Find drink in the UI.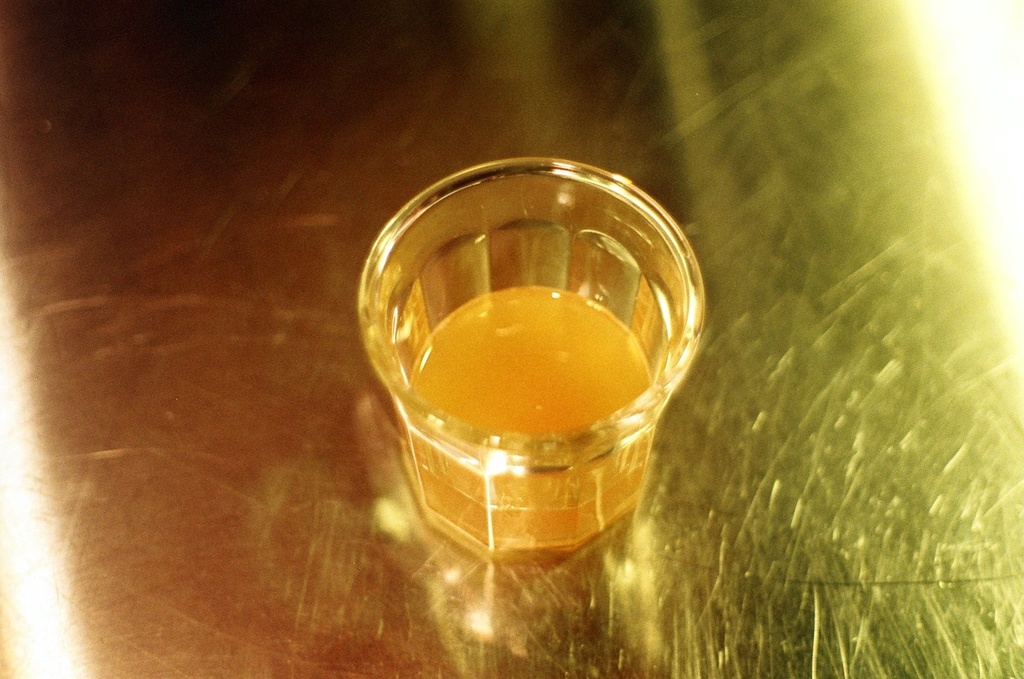
UI element at <region>409, 285, 646, 545</region>.
